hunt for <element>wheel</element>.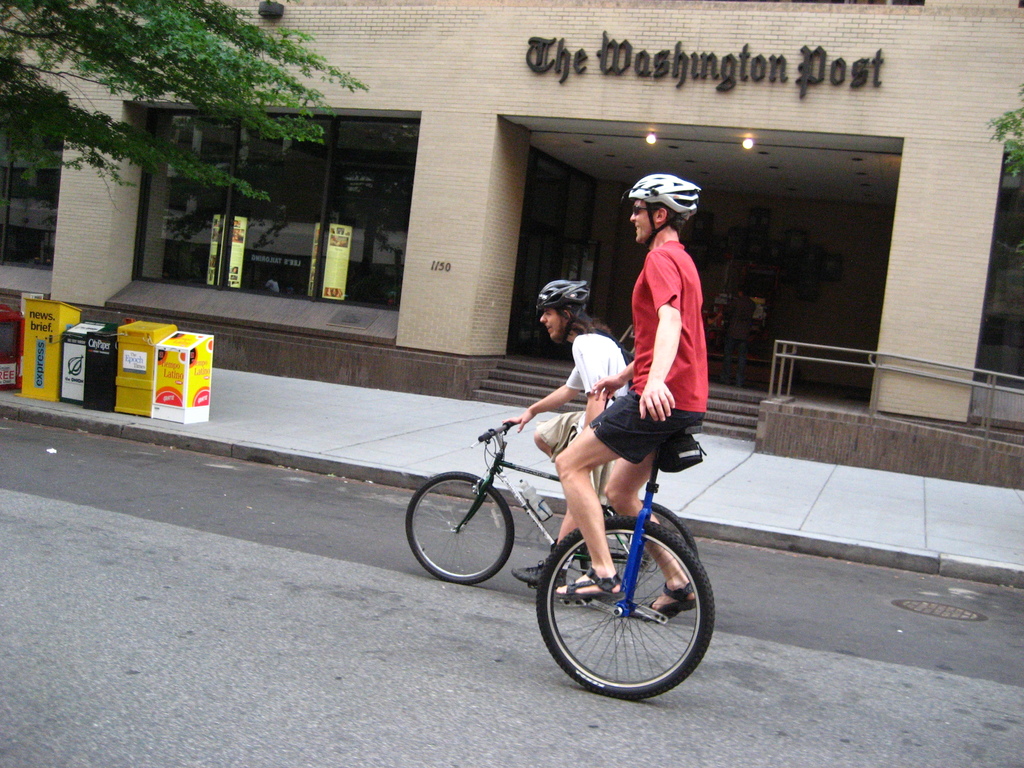
Hunted down at detection(578, 497, 697, 620).
